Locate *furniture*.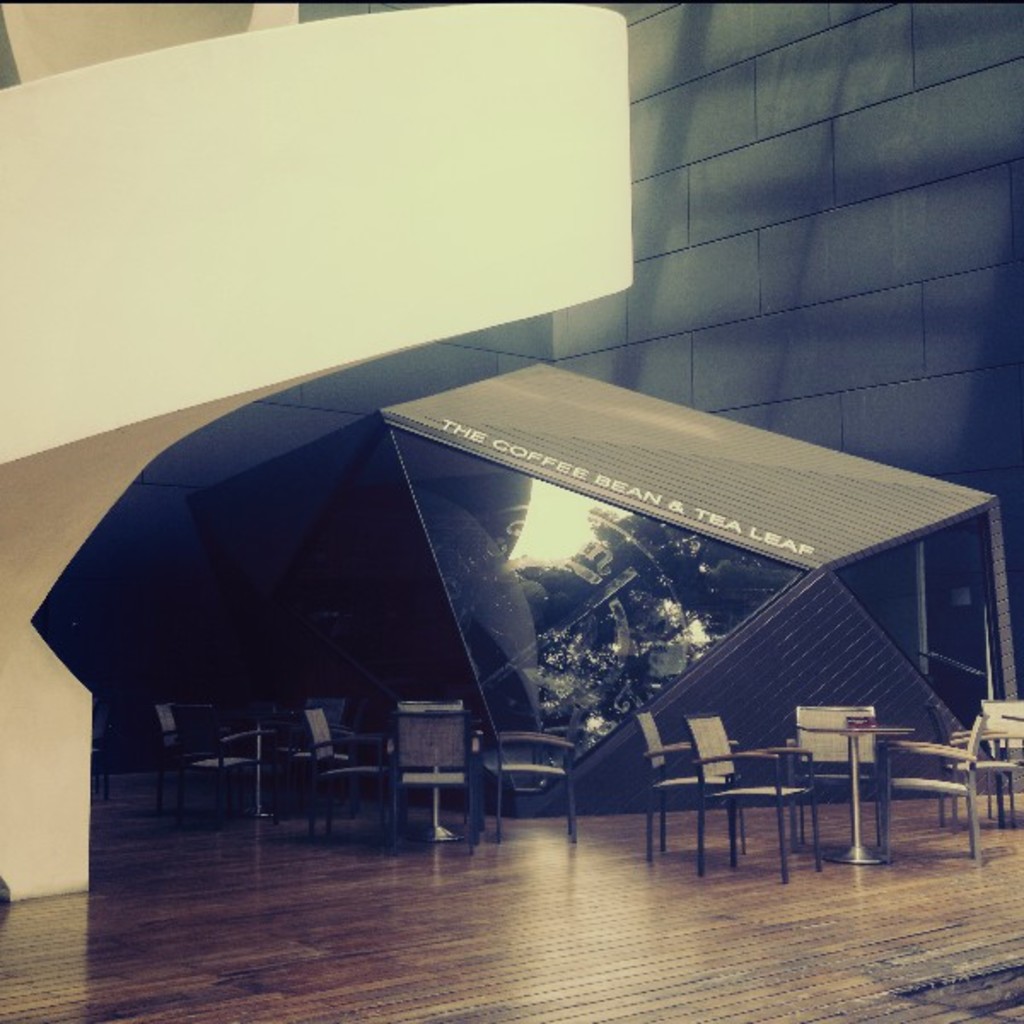
Bounding box: Rect(635, 705, 990, 882).
